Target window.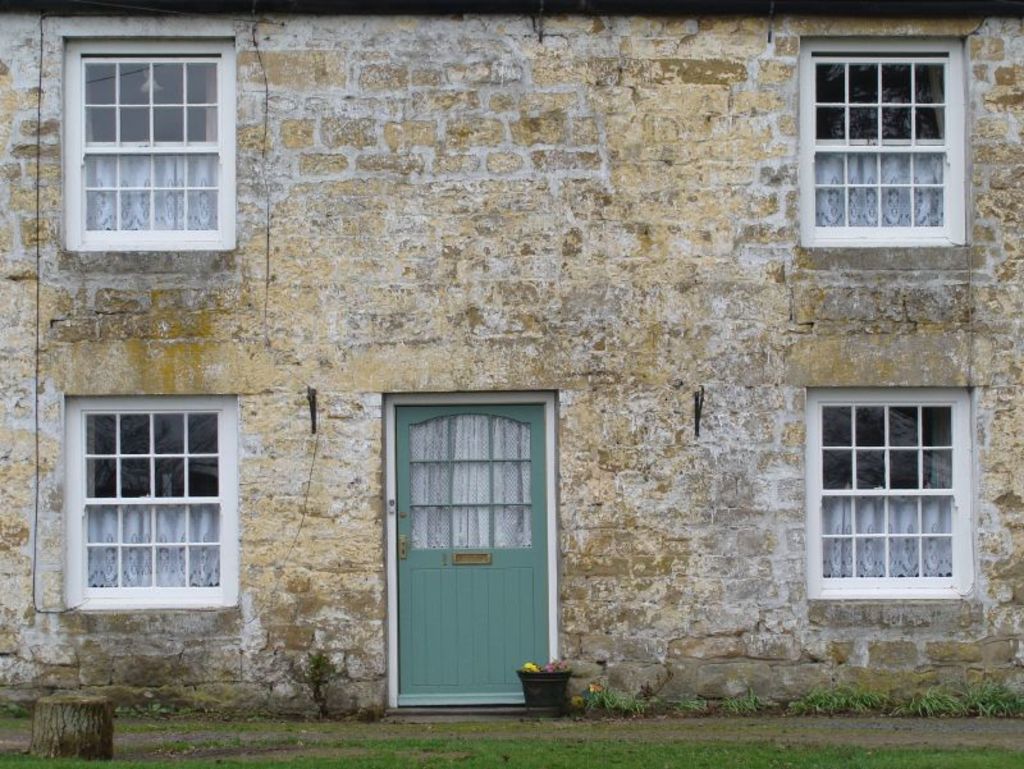
Target region: [59, 33, 237, 250].
